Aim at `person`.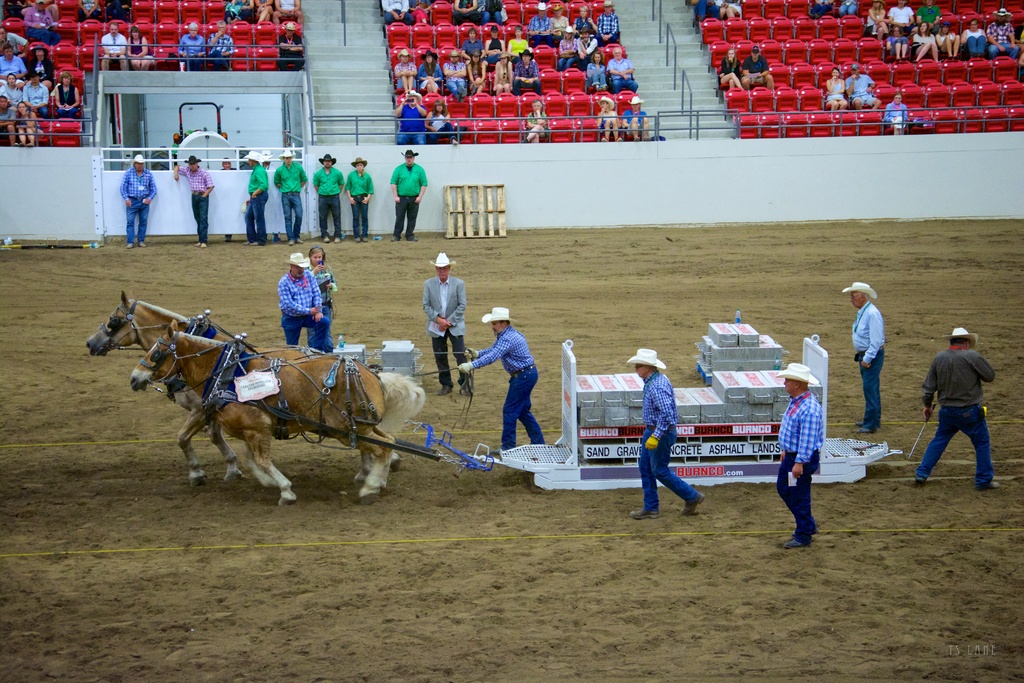
Aimed at locate(988, 4, 1020, 60).
